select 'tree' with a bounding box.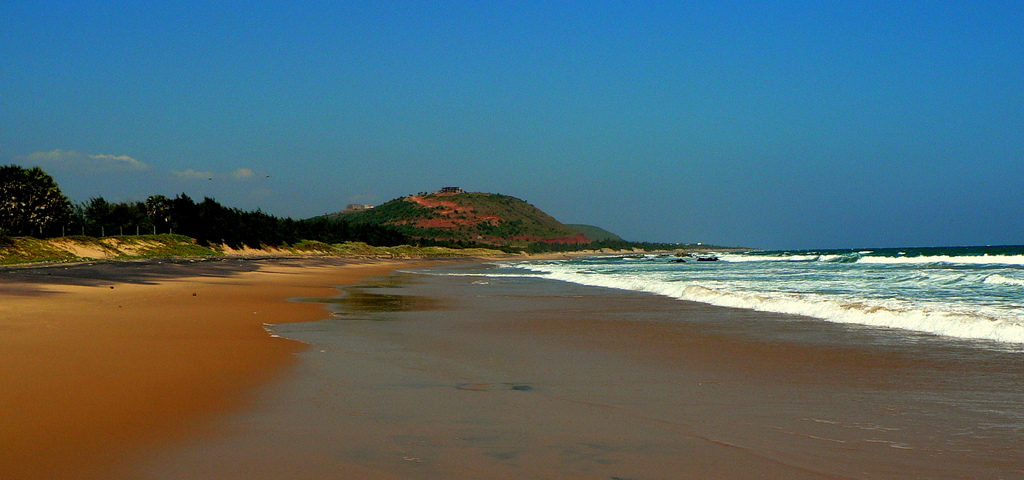
<bbox>2, 147, 67, 230</bbox>.
